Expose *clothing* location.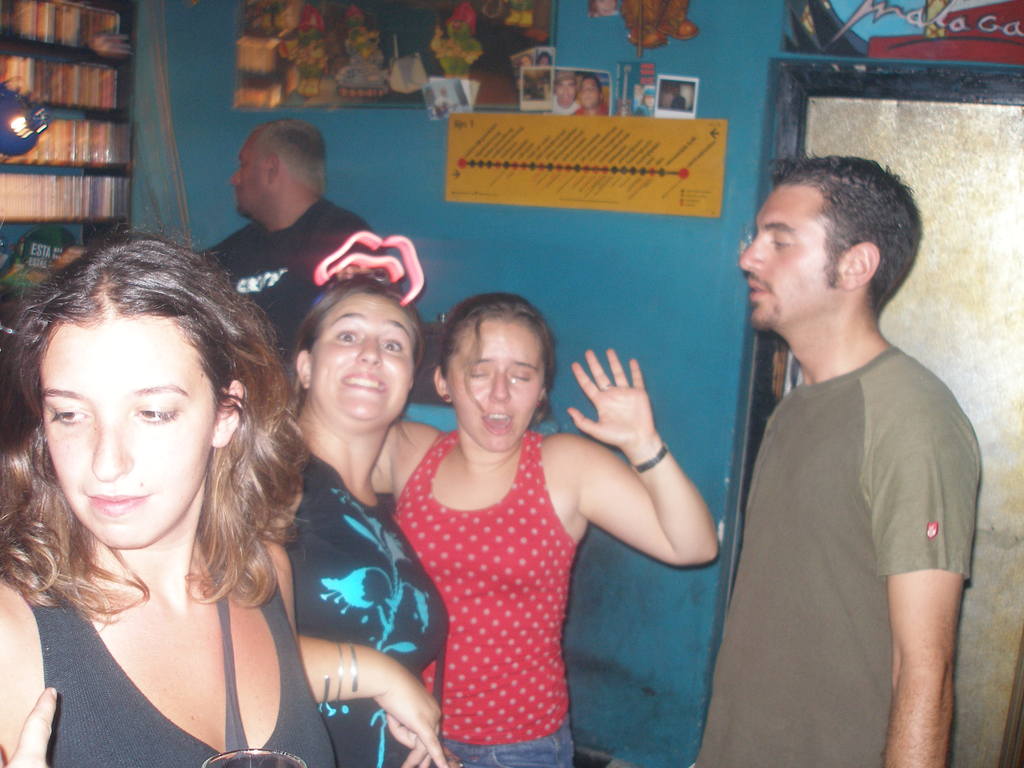
Exposed at 25 574 337 767.
